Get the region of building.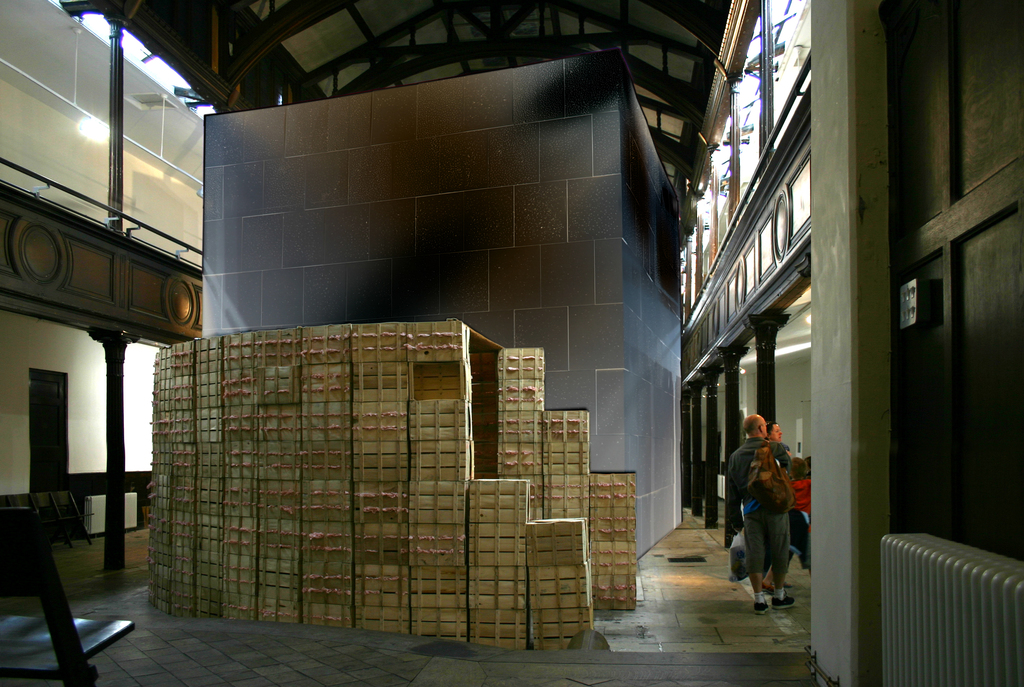
pyautogui.locateOnScreen(0, 0, 1023, 686).
